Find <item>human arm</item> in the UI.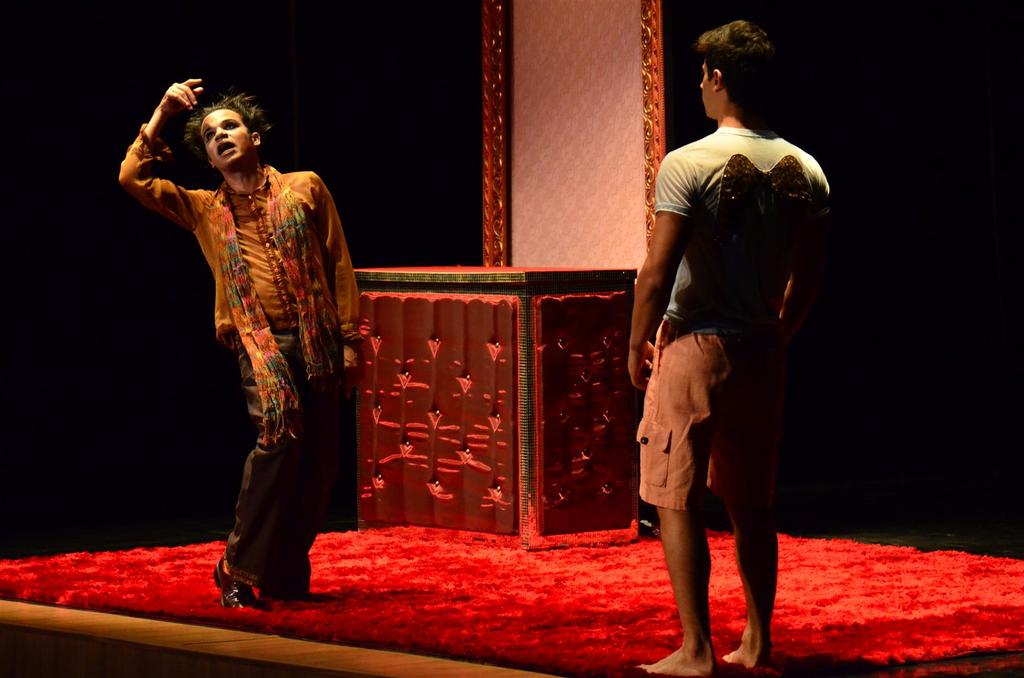
UI element at left=623, top=150, right=699, bottom=391.
